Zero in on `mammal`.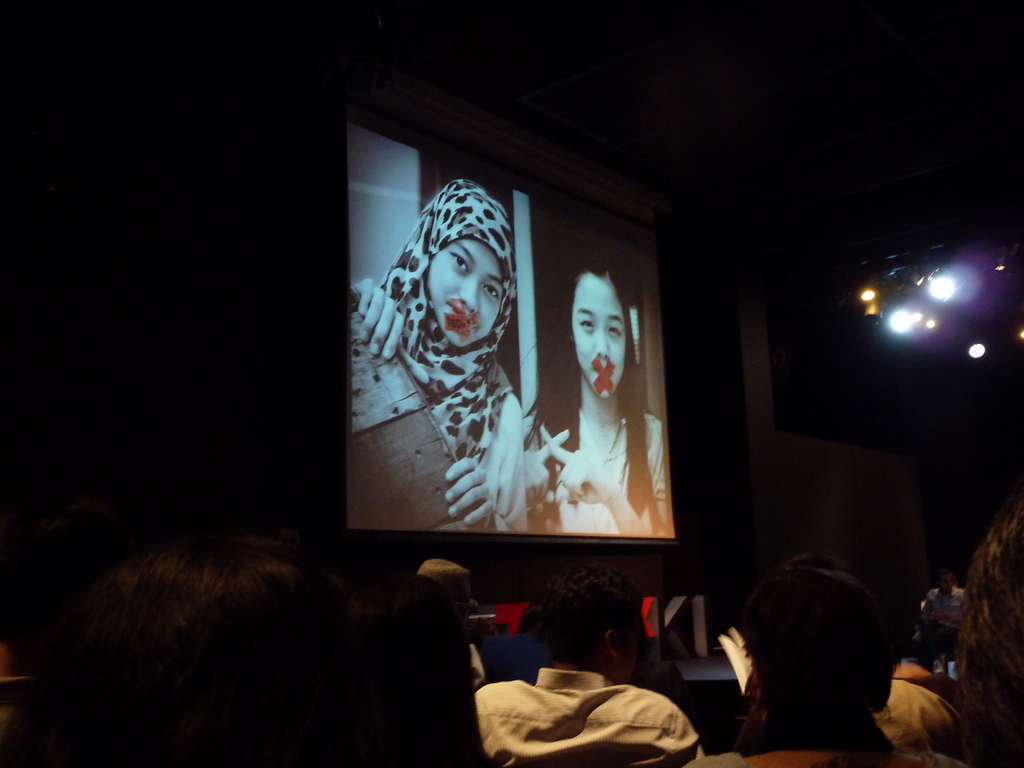
Zeroed in: left=963, top=492, right=1023, bottom=767.
